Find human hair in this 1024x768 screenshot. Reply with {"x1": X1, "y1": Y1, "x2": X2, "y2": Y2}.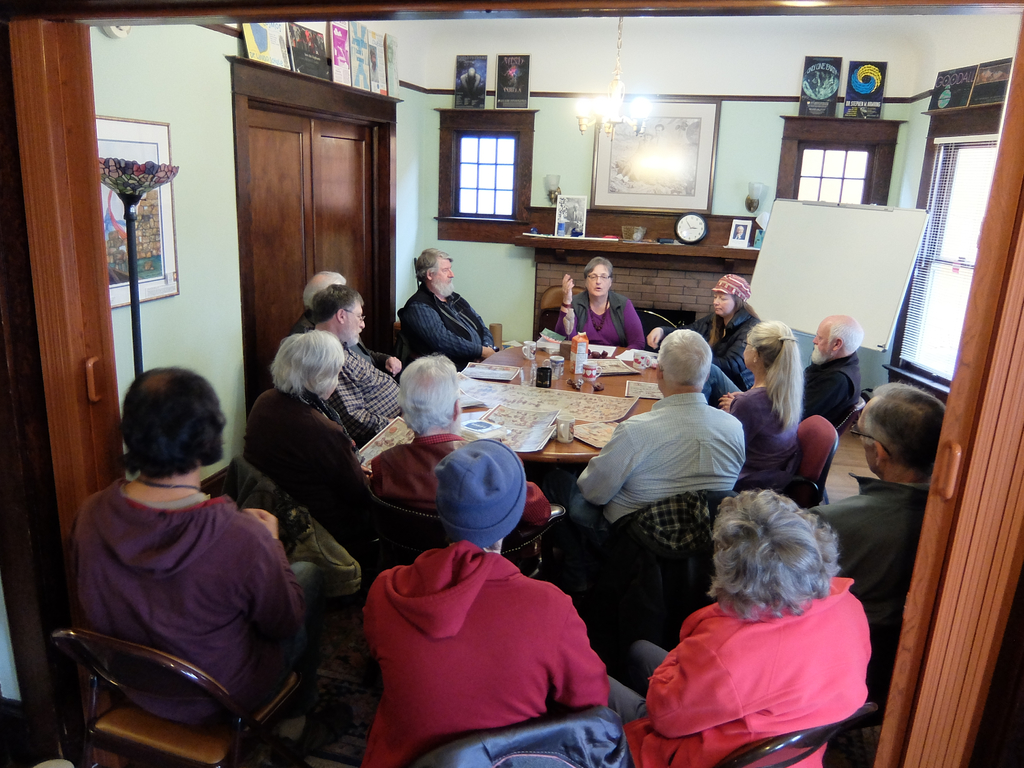
{"x1": 711, "y1": 295, "x2": 758, "y2": 357}.
